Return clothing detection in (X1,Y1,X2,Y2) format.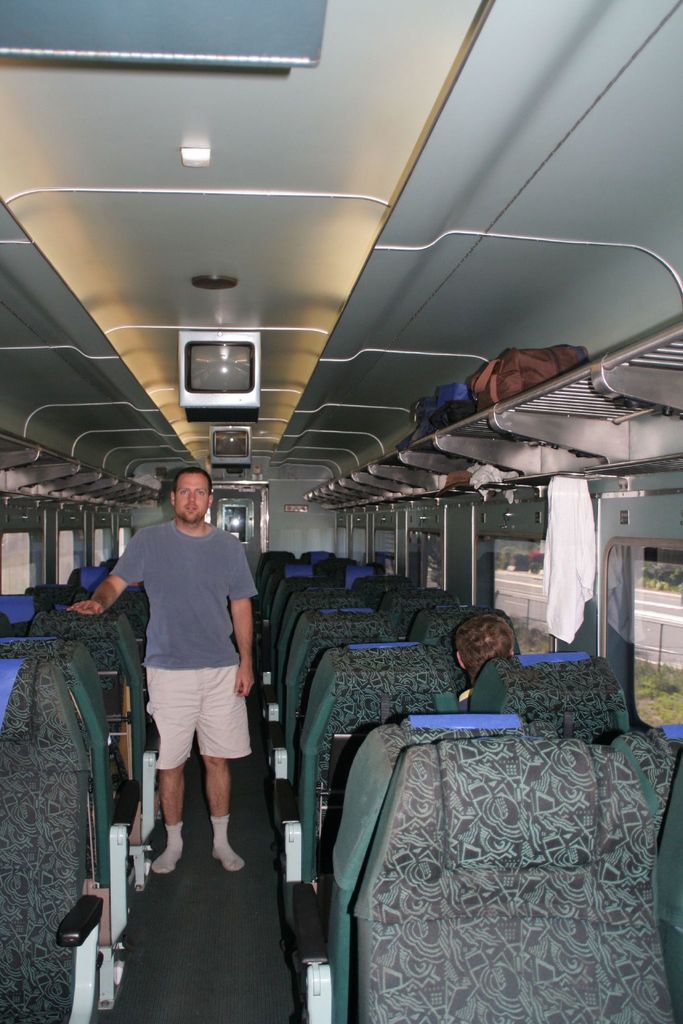
(445,652,510,698).
